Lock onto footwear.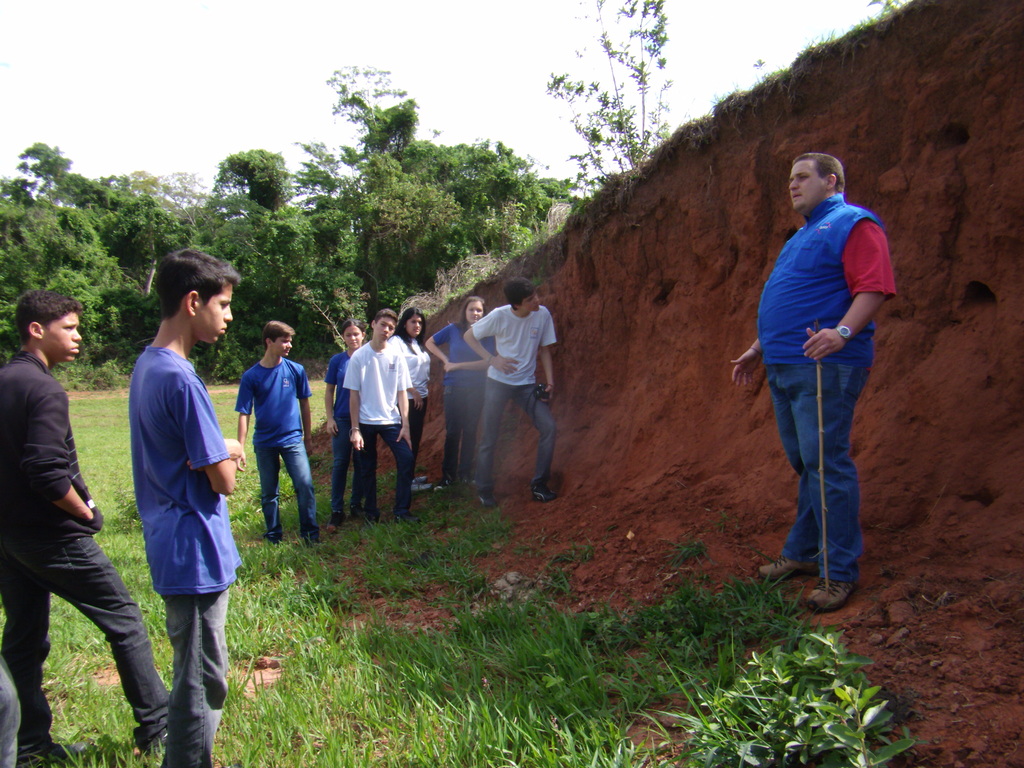
Locked: region(325, 508, 341, 527).
